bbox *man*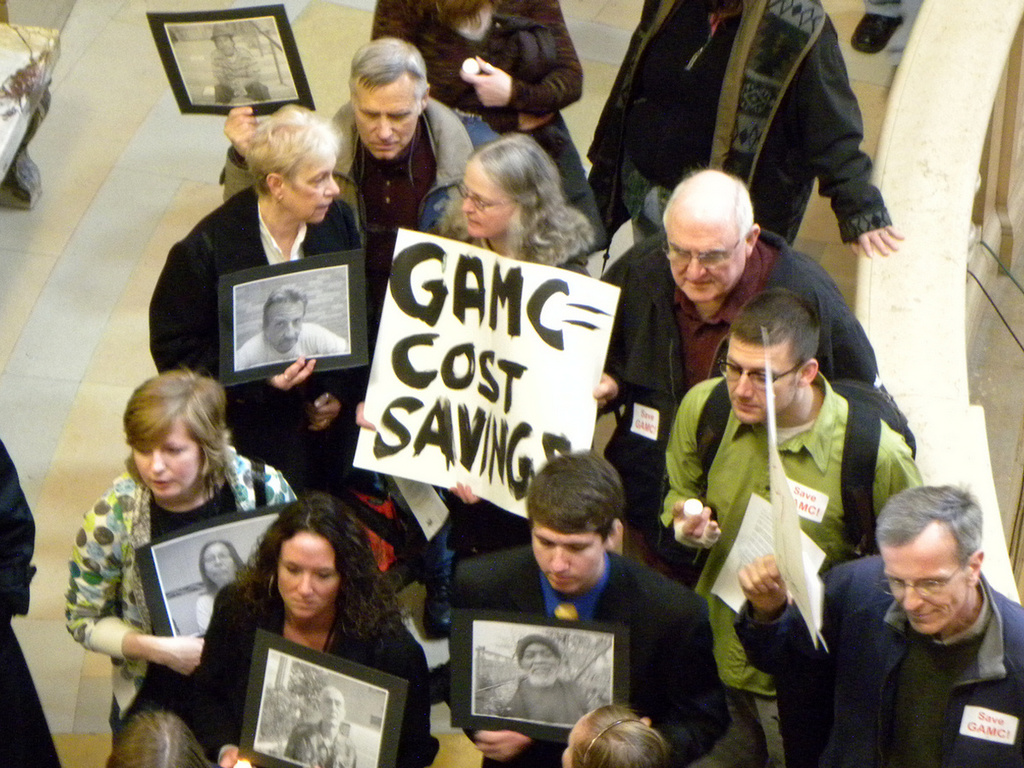
x1=359, y1=0, x2=597, y2=224
